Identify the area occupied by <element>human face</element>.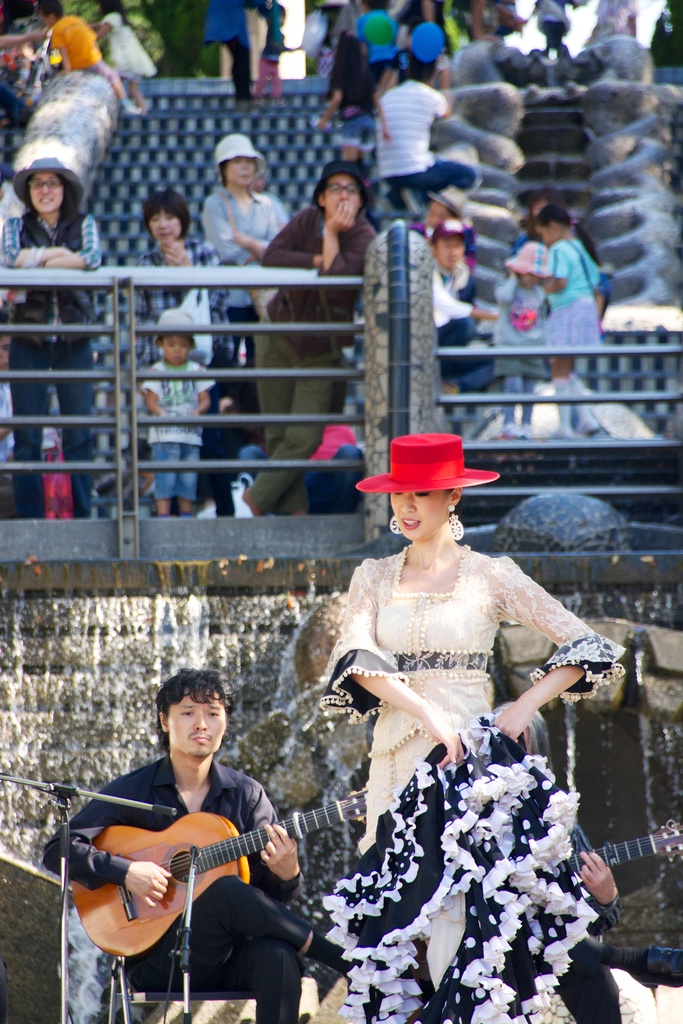
Area: bbox(162, 335, 195, 362).
